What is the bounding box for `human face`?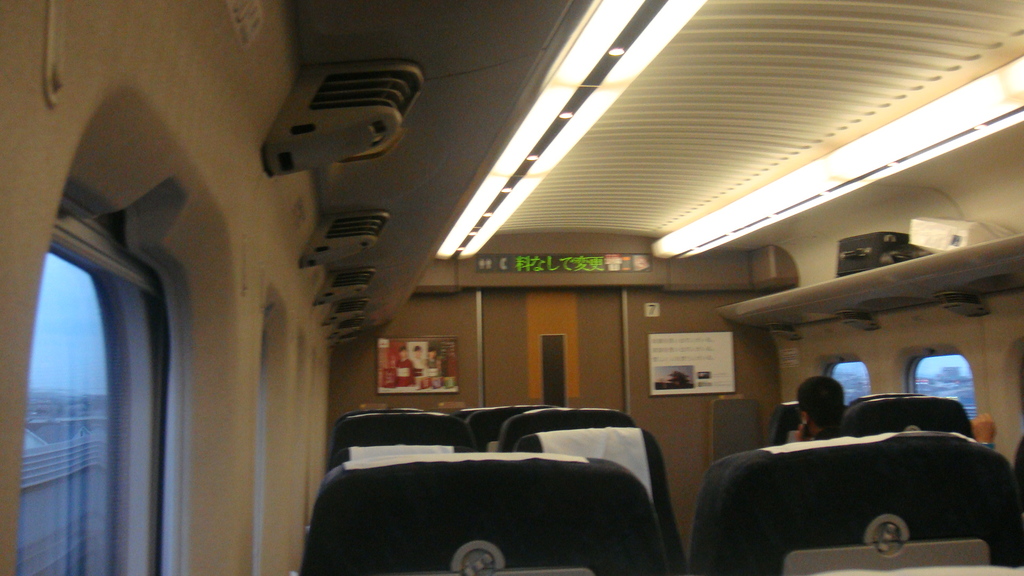
x1=399, y1=348, x2=409, y2=361.
